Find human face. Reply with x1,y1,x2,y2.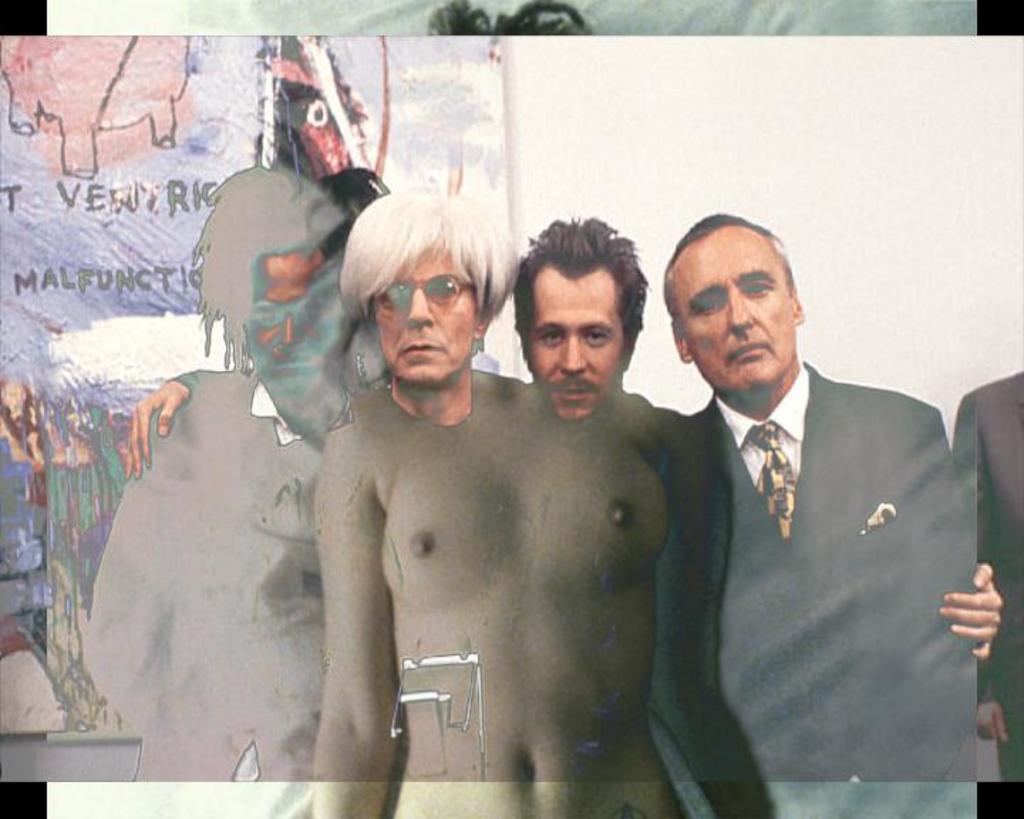
528,263,629,419.
